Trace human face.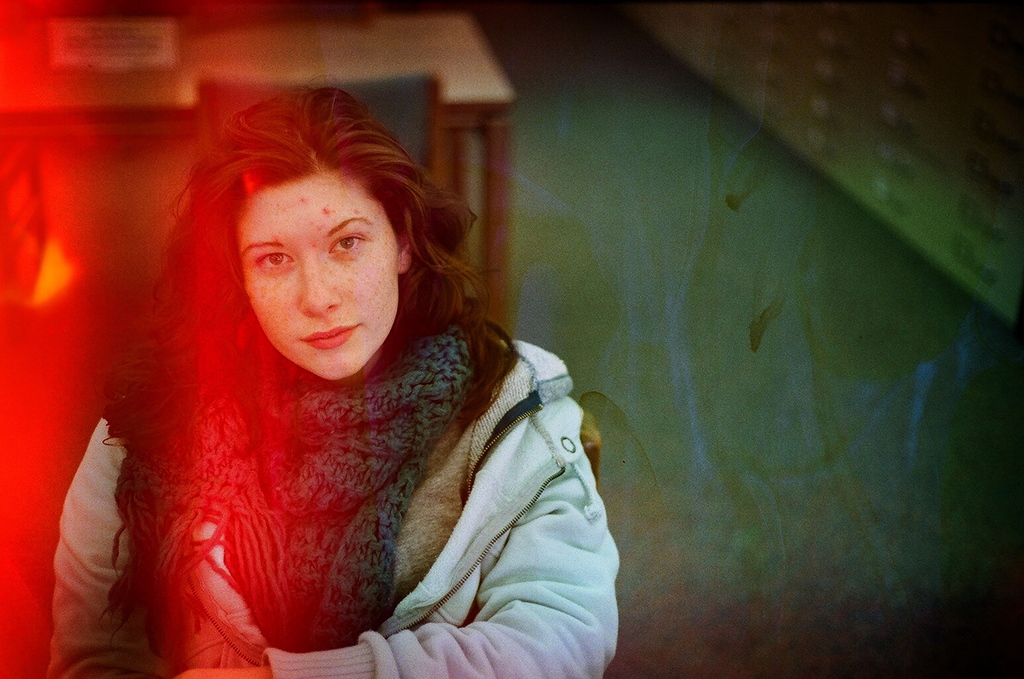
Traced to <bbox>230, 175, 401, 385</bbox>.
